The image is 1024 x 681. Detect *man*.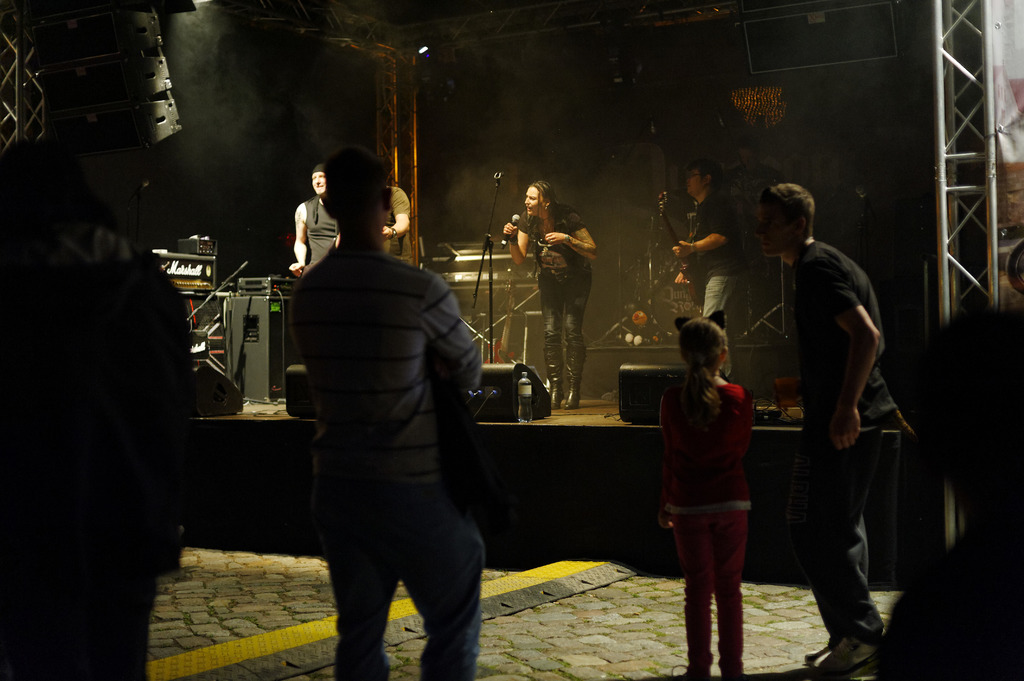
Detection: 288, 161, 335, 276.
